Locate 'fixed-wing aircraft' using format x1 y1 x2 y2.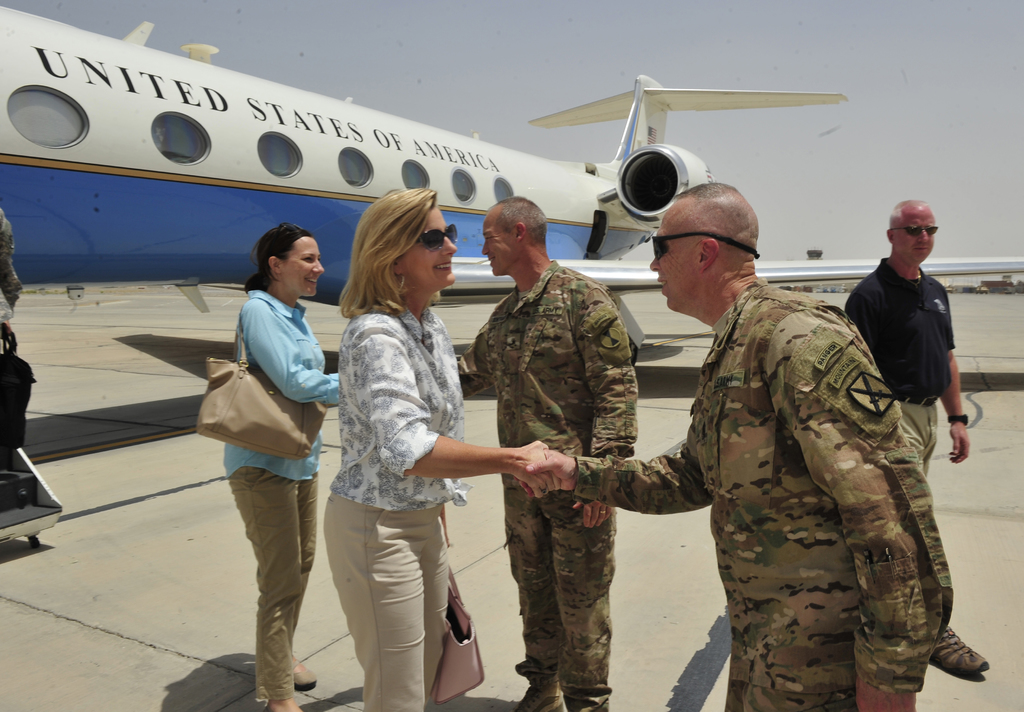
0 3 1023 548.
